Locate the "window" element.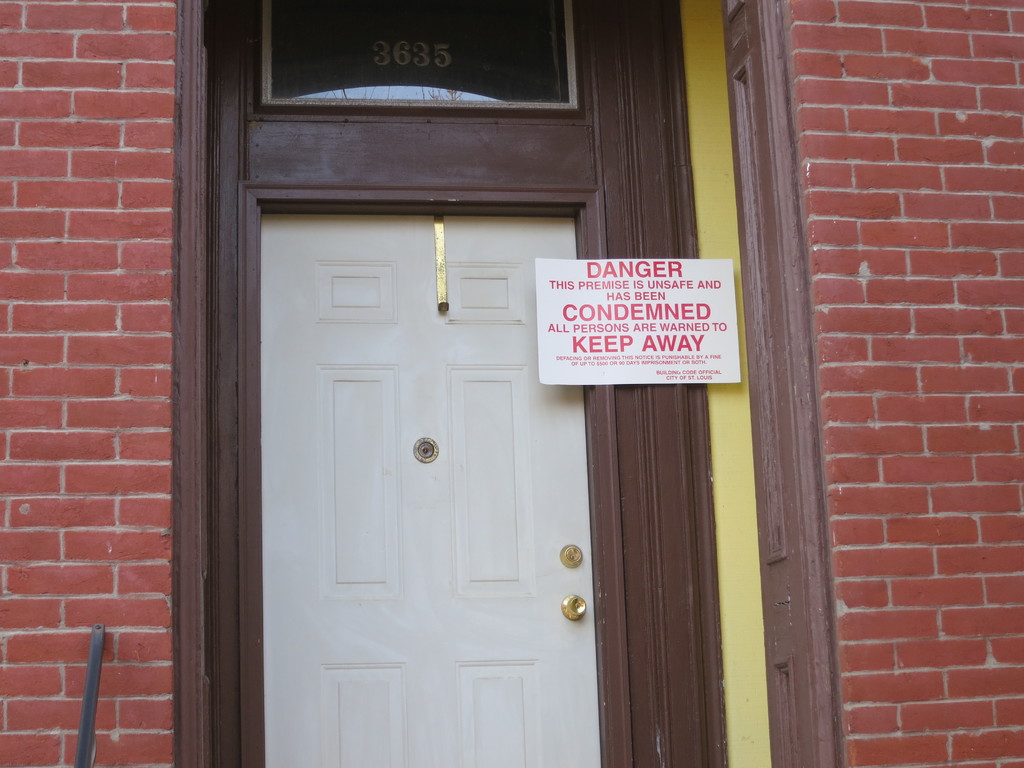
Element bbox: [left=133, top=20, right=836, bottom=755].
